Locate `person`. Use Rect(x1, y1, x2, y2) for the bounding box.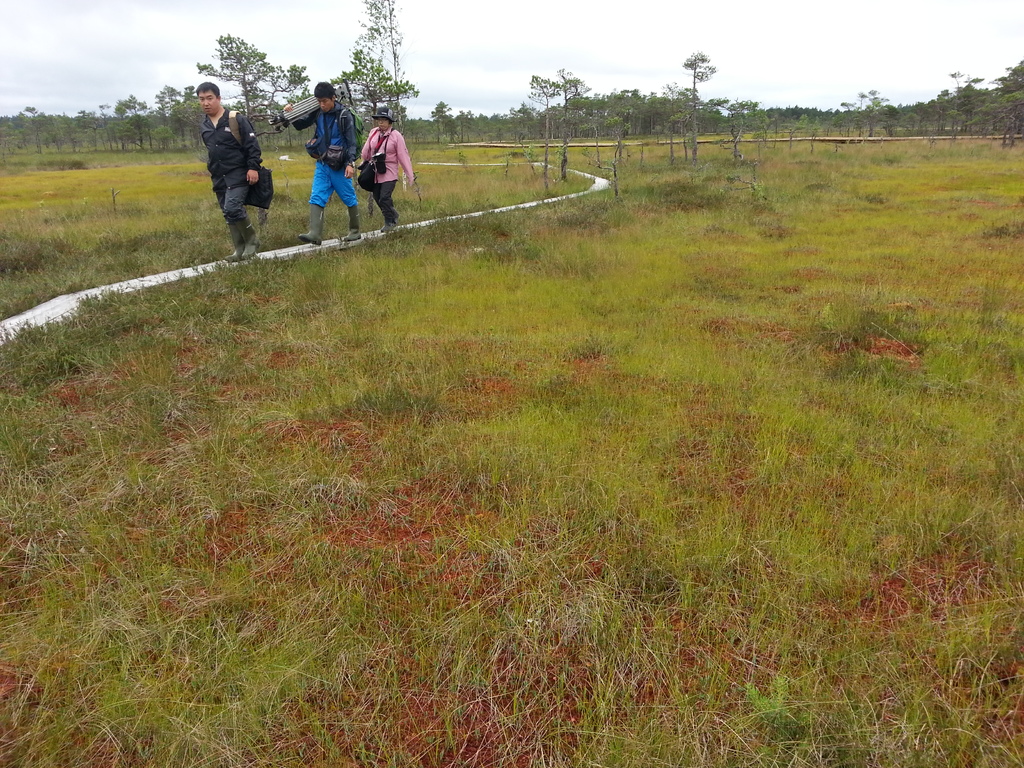
Rect(191, 79, 264, 263).
